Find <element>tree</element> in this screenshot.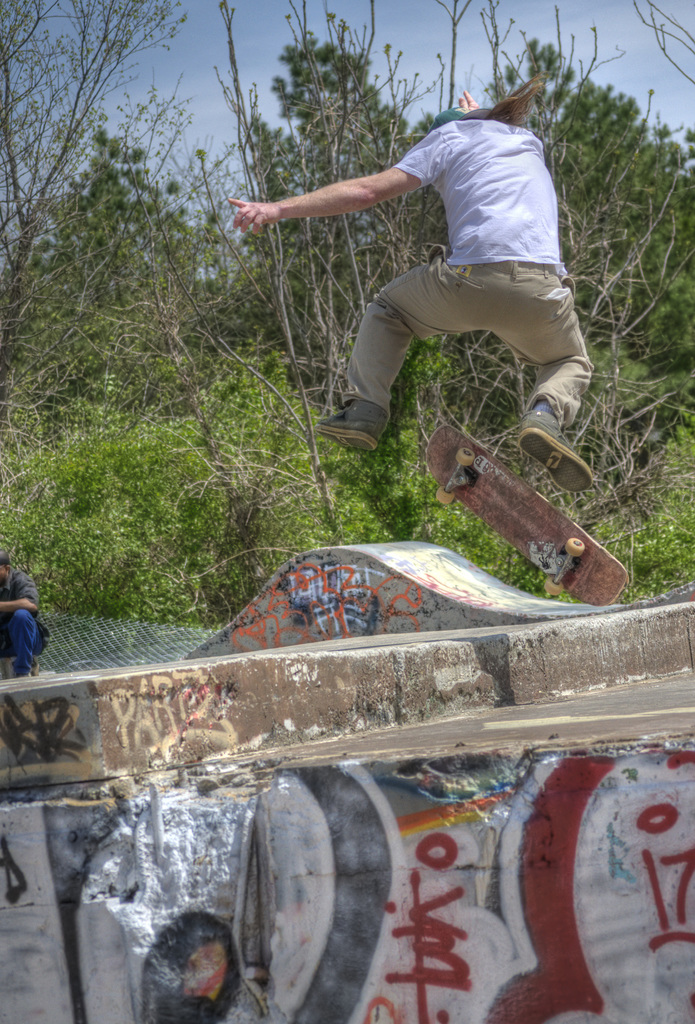
The bounding box for <element>tree</element> is {"x1": 484, "y1": 52, "x2": 694, "y2": 367}.
